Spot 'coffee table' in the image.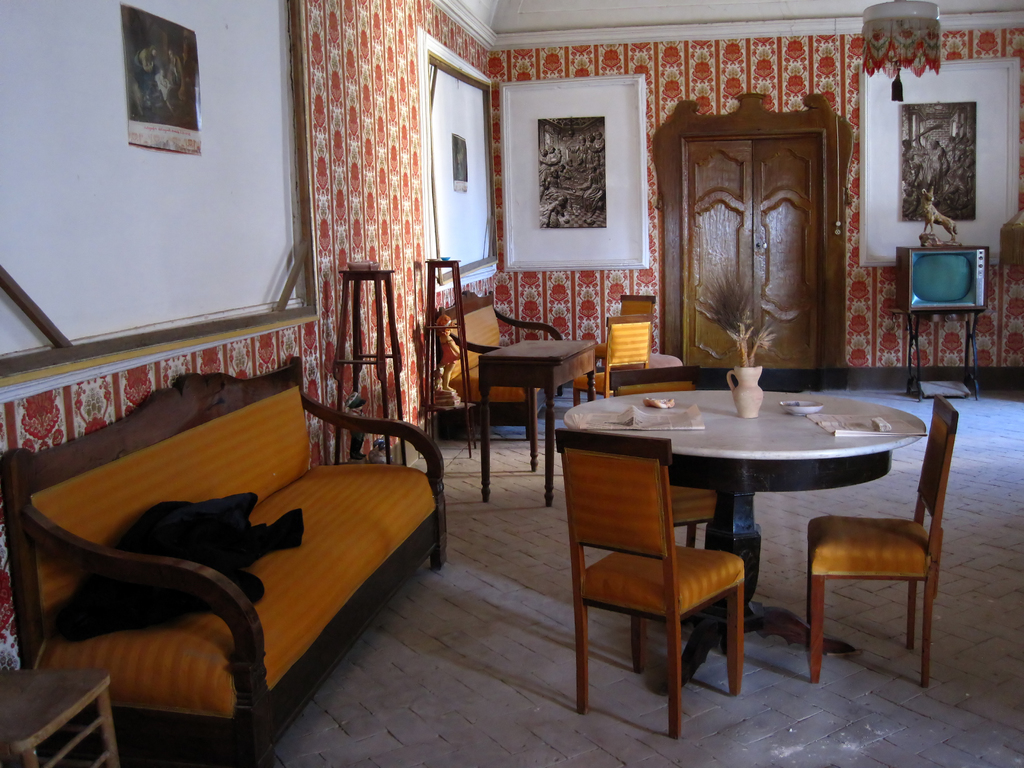
'coffee table' found at (x1=550, y1=374, x2=819, y2=762).
